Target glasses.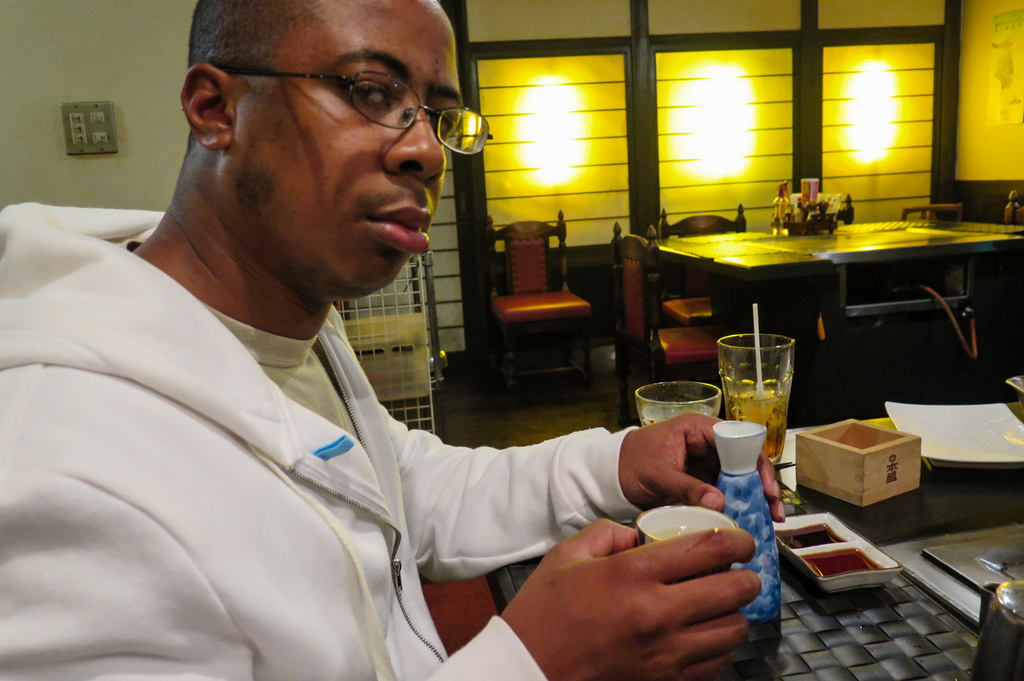
Target region: 228, 71, 493, 152.
